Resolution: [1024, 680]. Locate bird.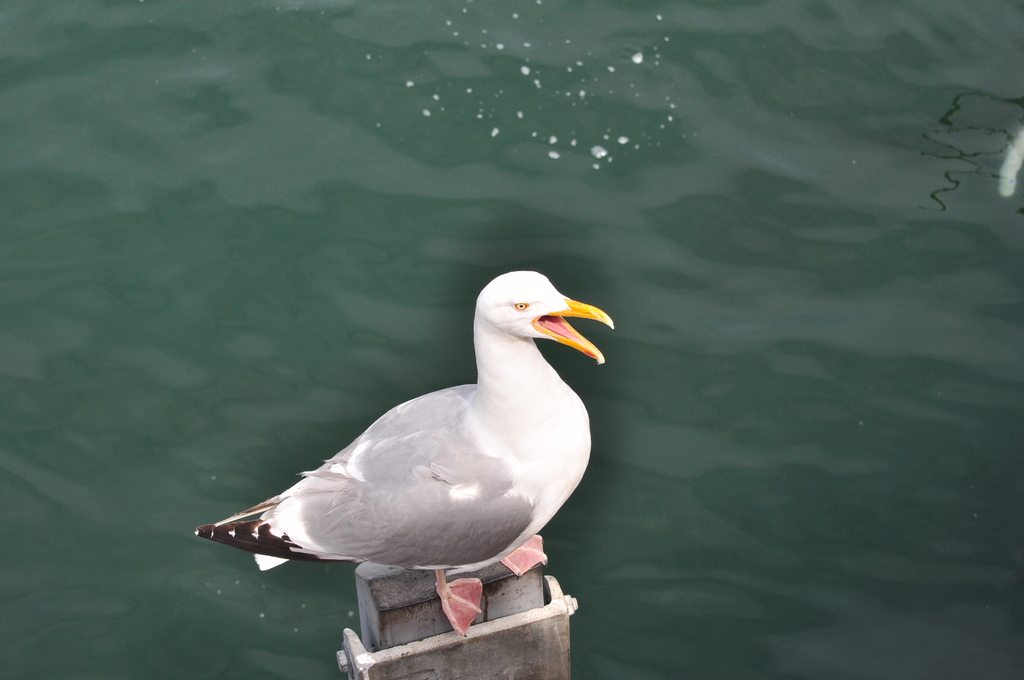
(196, 273, 613, 596).
